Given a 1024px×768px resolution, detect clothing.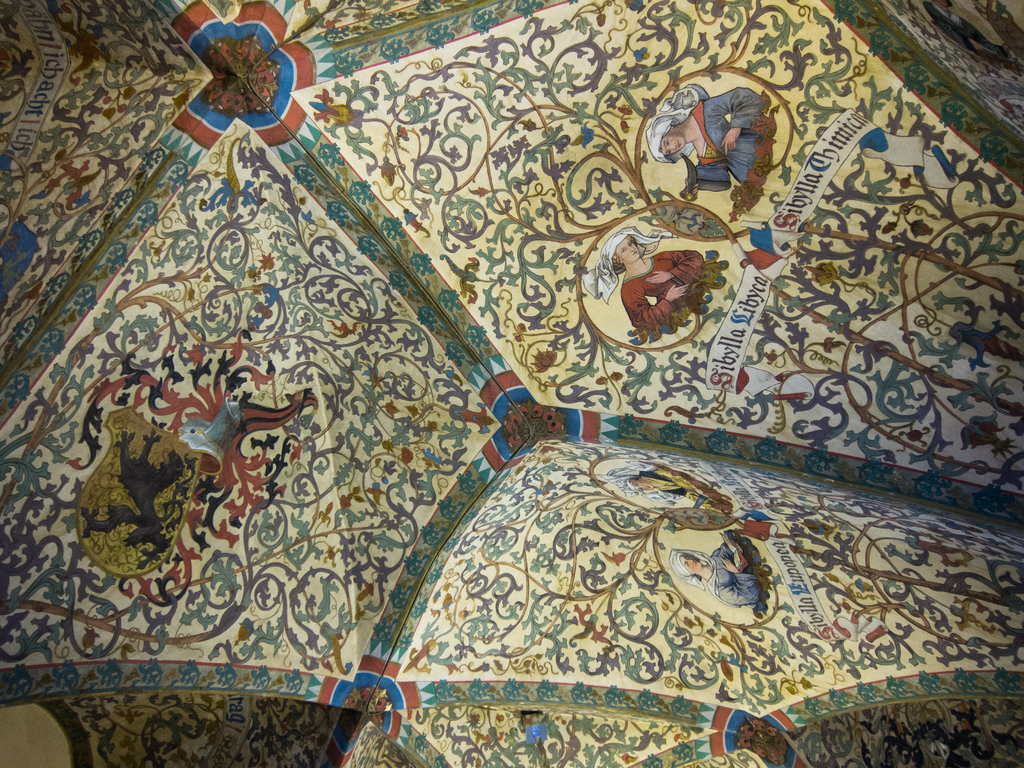
box=[681, 81, 774, 203].
